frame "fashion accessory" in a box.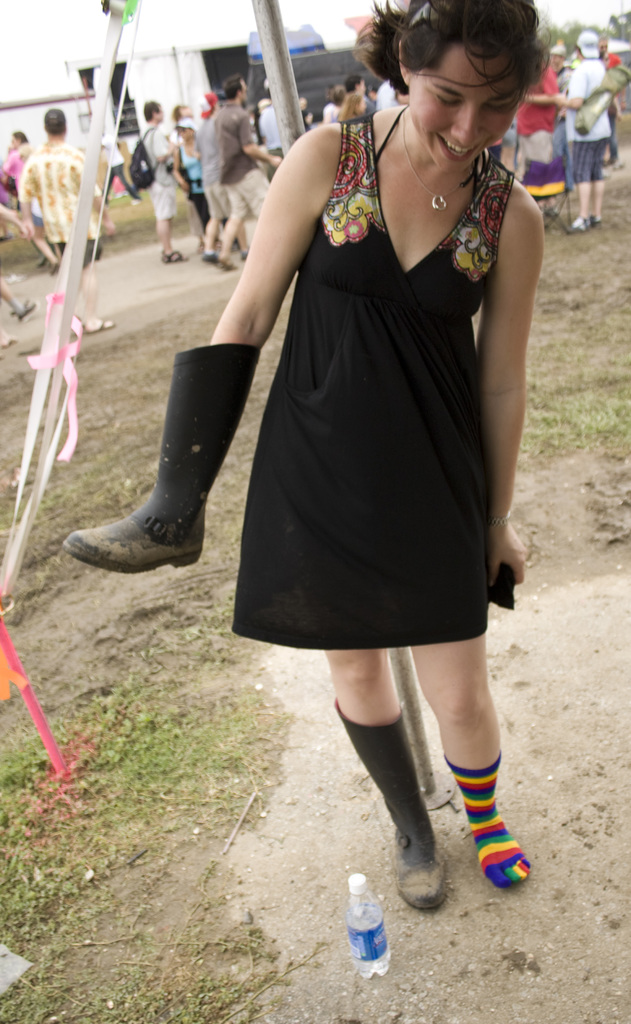
pyautogui.locateOnScreen(129, 127, 158, 190).
